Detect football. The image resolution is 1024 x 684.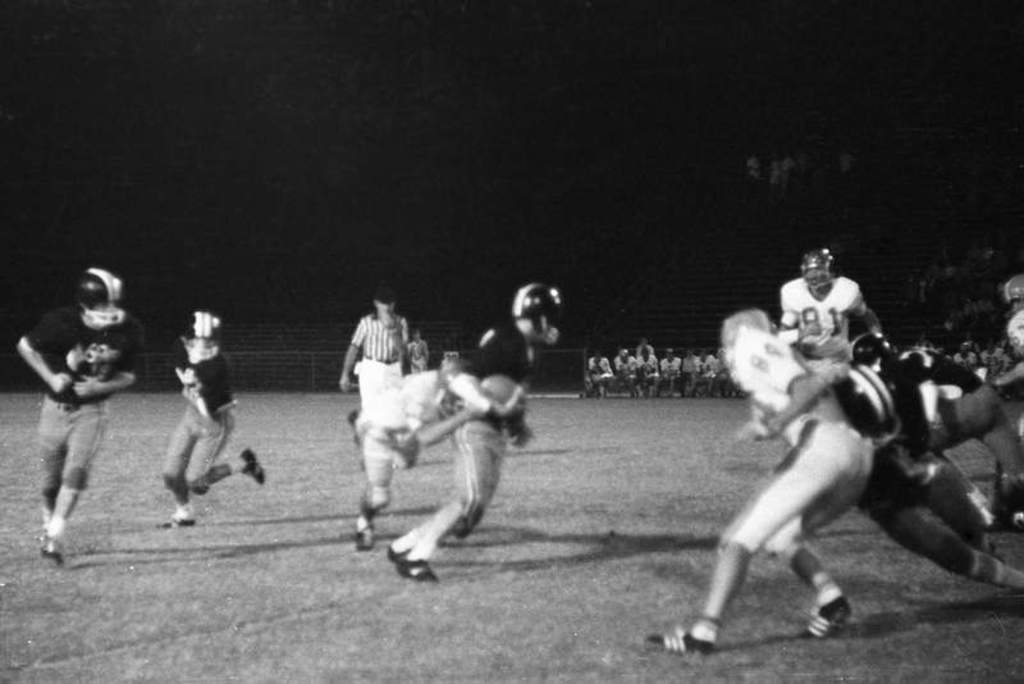
bbox=(481, 374, 524, 405).
